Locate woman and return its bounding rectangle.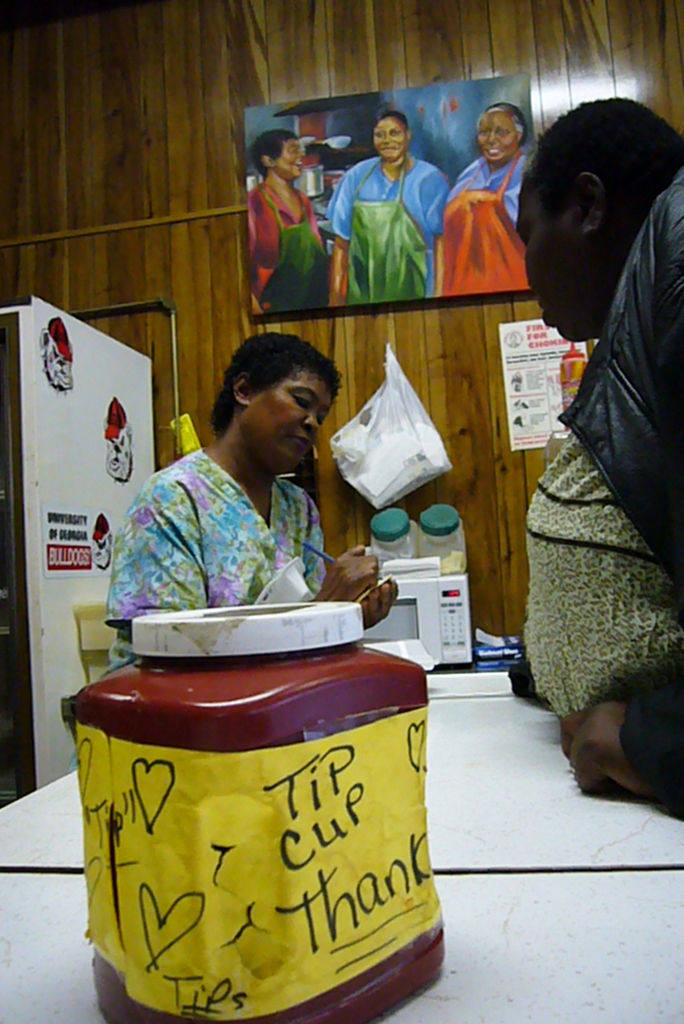
x1=322, y1=111, x2=448, y2=305.
